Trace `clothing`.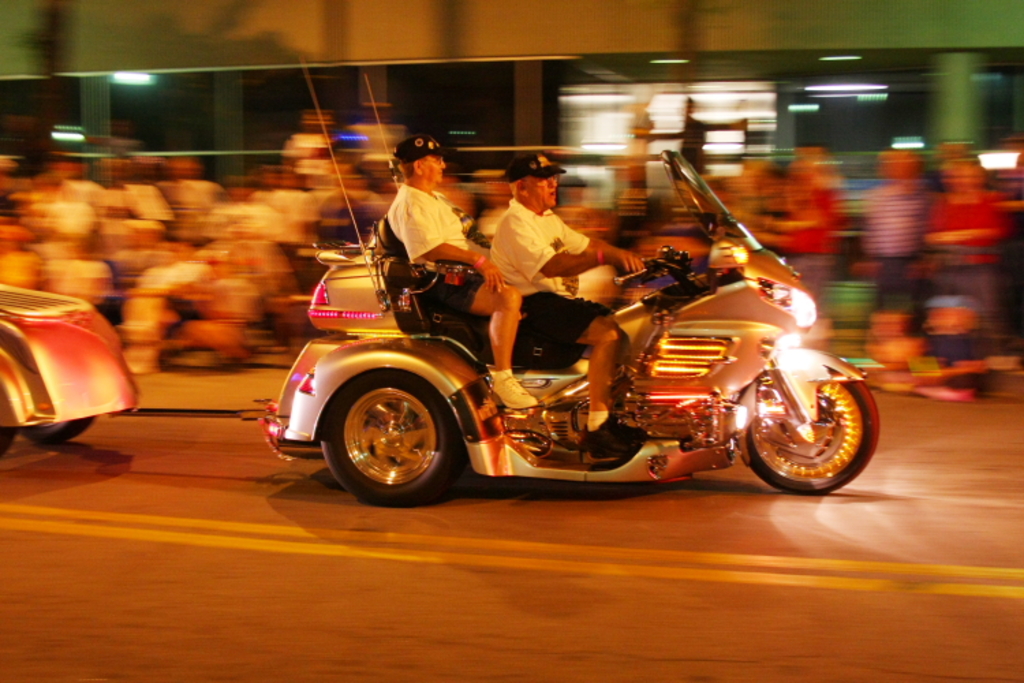
Traced to pyautogui.locateOnScreen(468, 175, 617, 307).
